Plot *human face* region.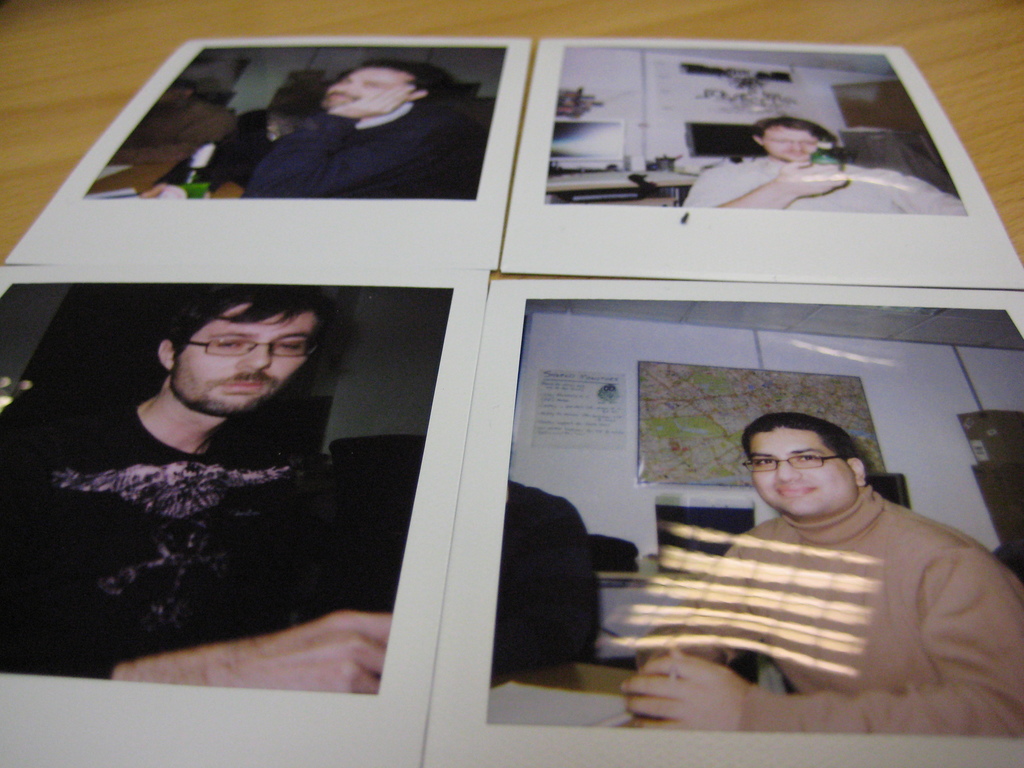
Plotted at [x1=735, y1=421, x2=857, y2=520].
